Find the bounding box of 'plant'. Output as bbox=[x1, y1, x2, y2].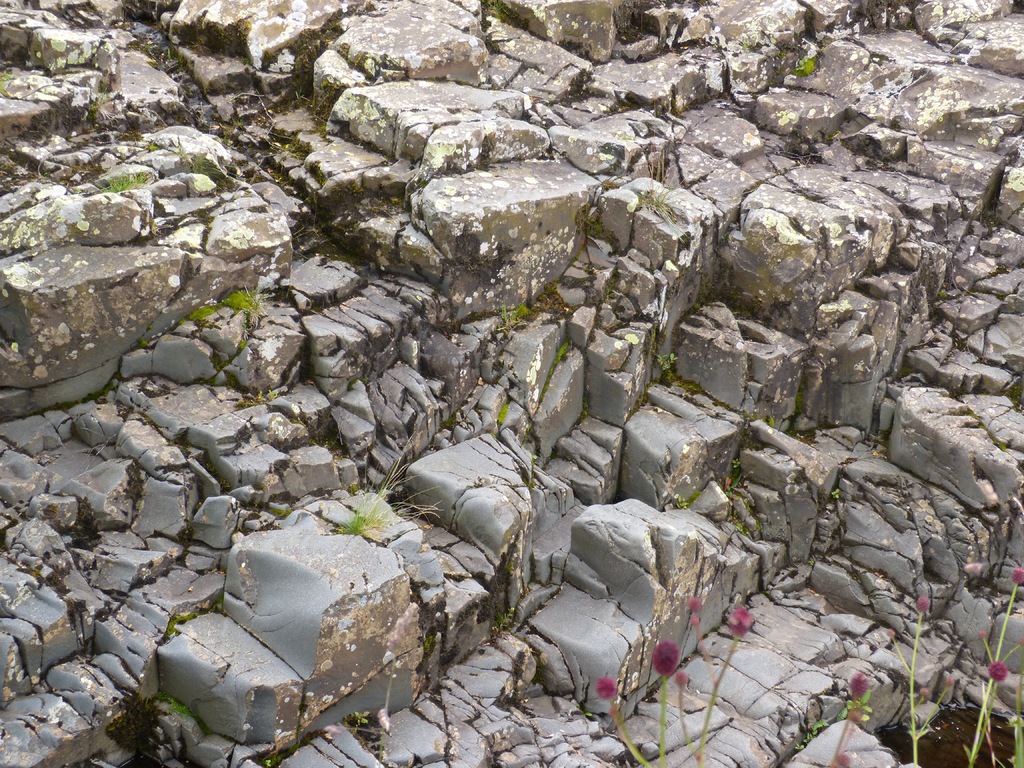
bbox=[333, 440, 438, 532].
